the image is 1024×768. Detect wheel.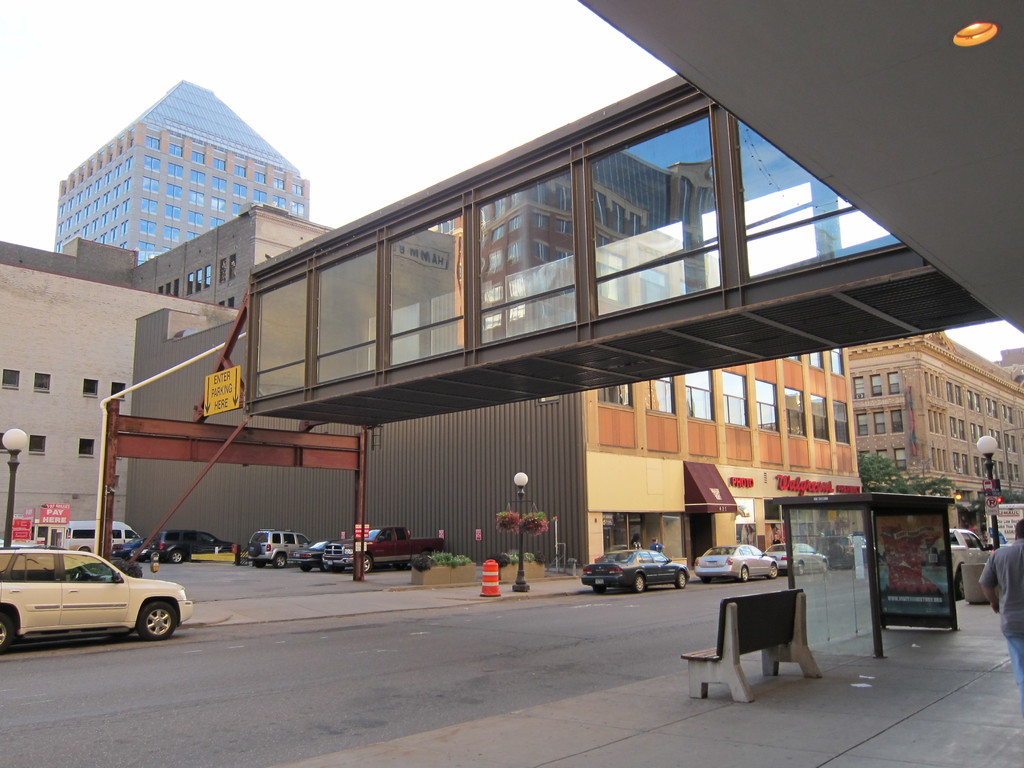
Detection: <bbox>773, 563, 779, 577</bbox>.
